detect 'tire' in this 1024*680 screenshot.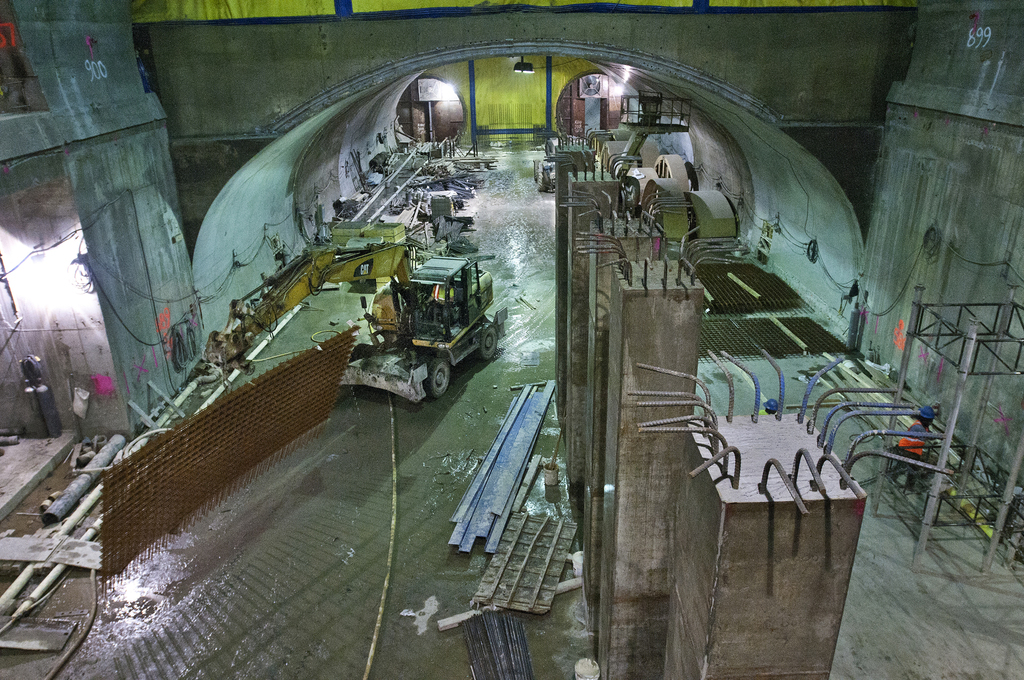
Detection: 366:343:378:391.
